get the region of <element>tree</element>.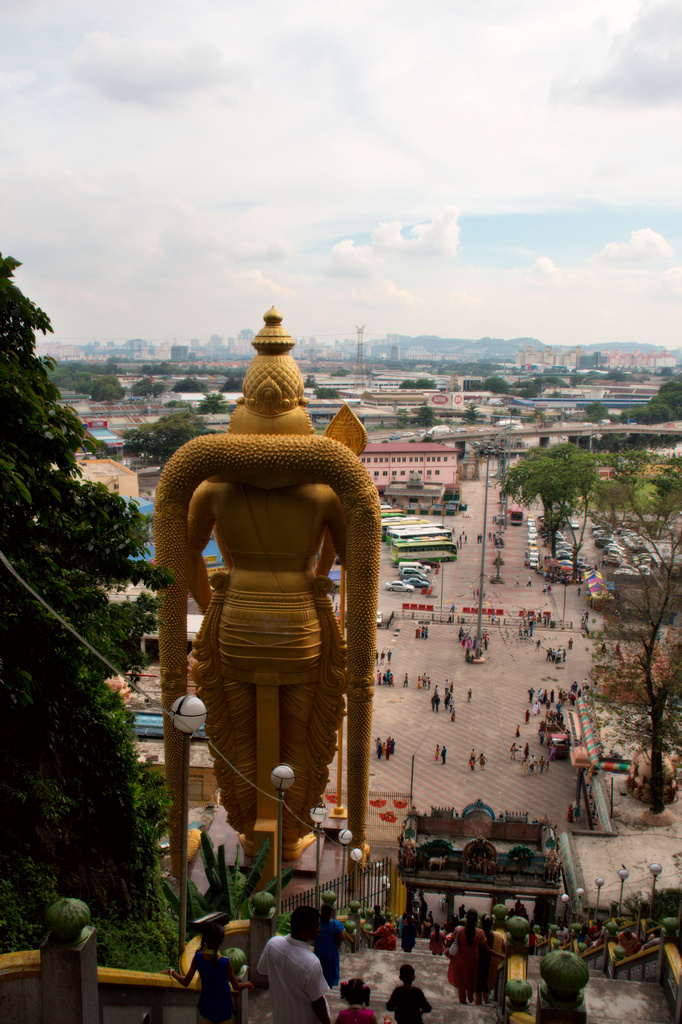
x1=92, y1=378, x2=129, y2=397.
